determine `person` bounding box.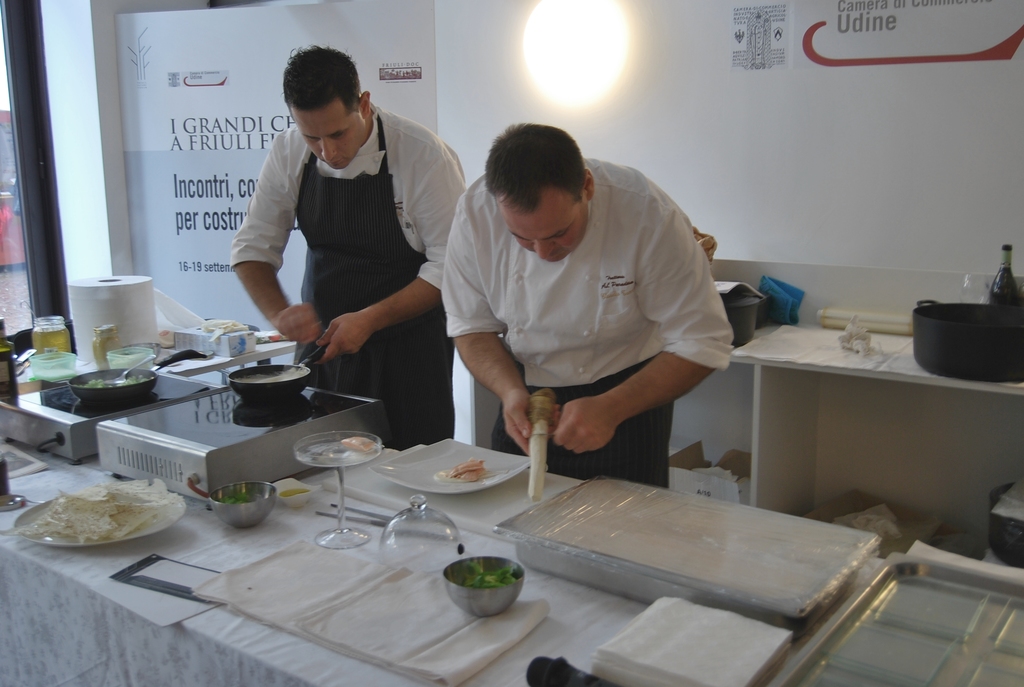
Determined: bbox=[225, 42, 454, 421].
